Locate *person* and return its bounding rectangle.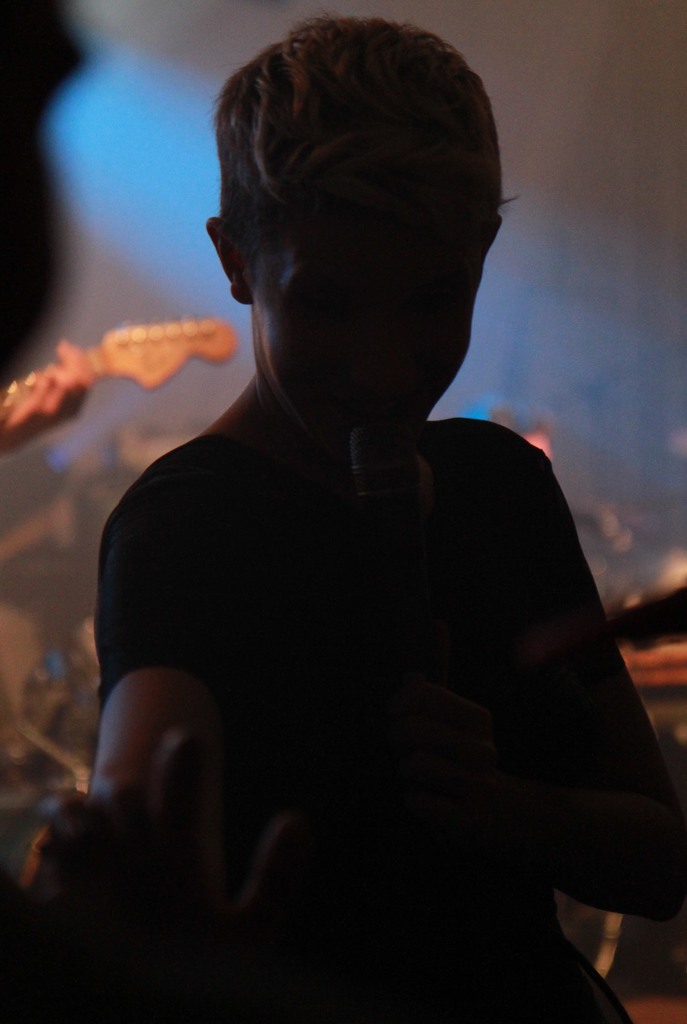
left=85, top=0, right=670, bottom=993.
